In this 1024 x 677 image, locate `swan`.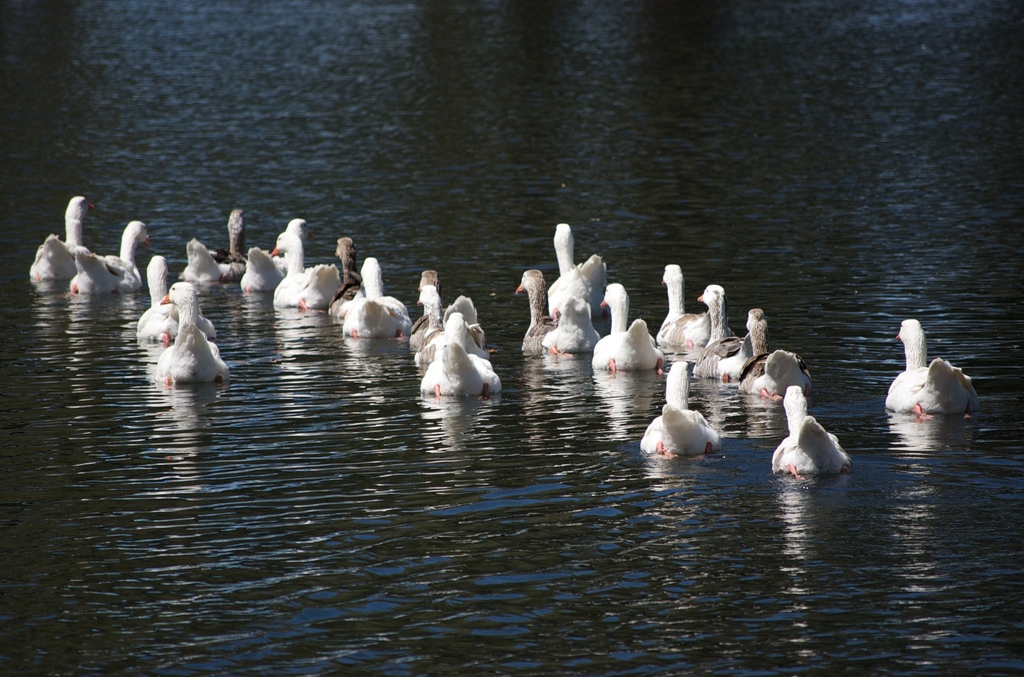
Bounding box: {"x1": 591, "y1": 281, "x2": 667, "y2": 377}.
